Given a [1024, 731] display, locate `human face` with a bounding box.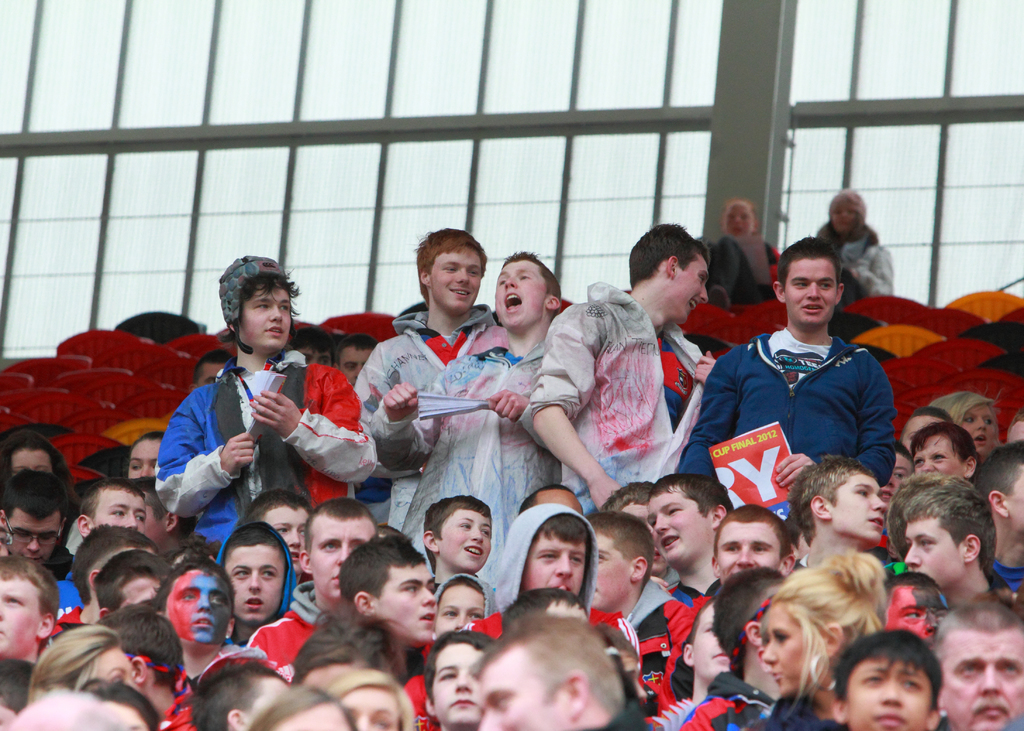
Located: bbox=[840, 469, 888, 554].
